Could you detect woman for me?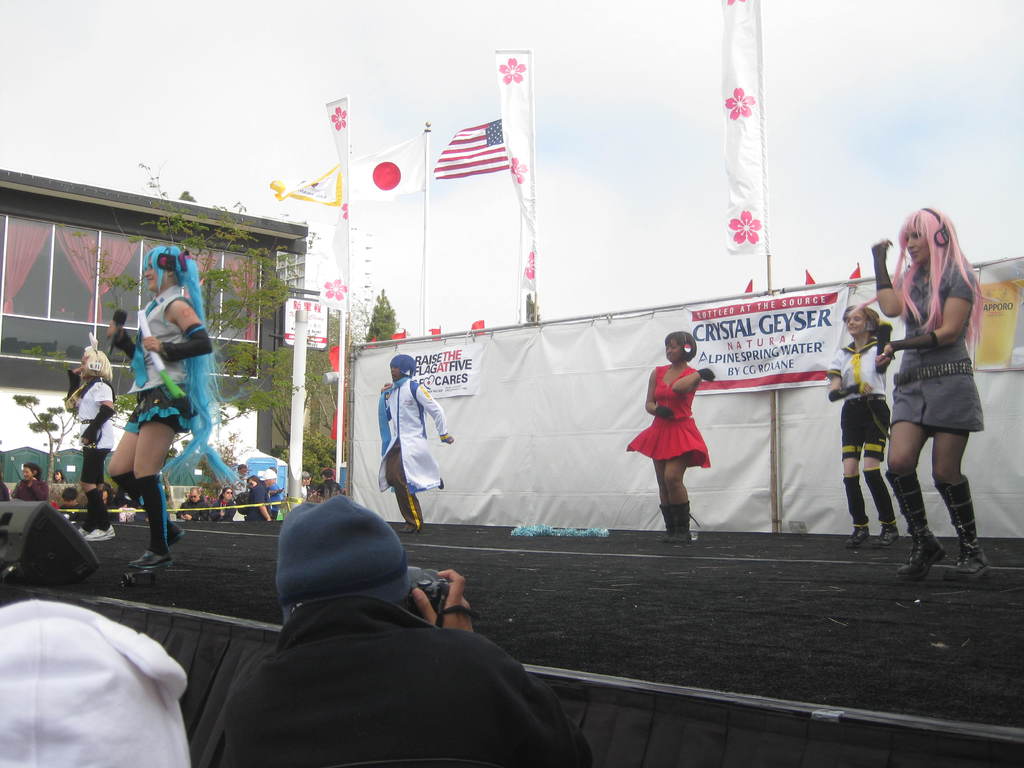
Detection result: rect(53, 469, 67, 485).
